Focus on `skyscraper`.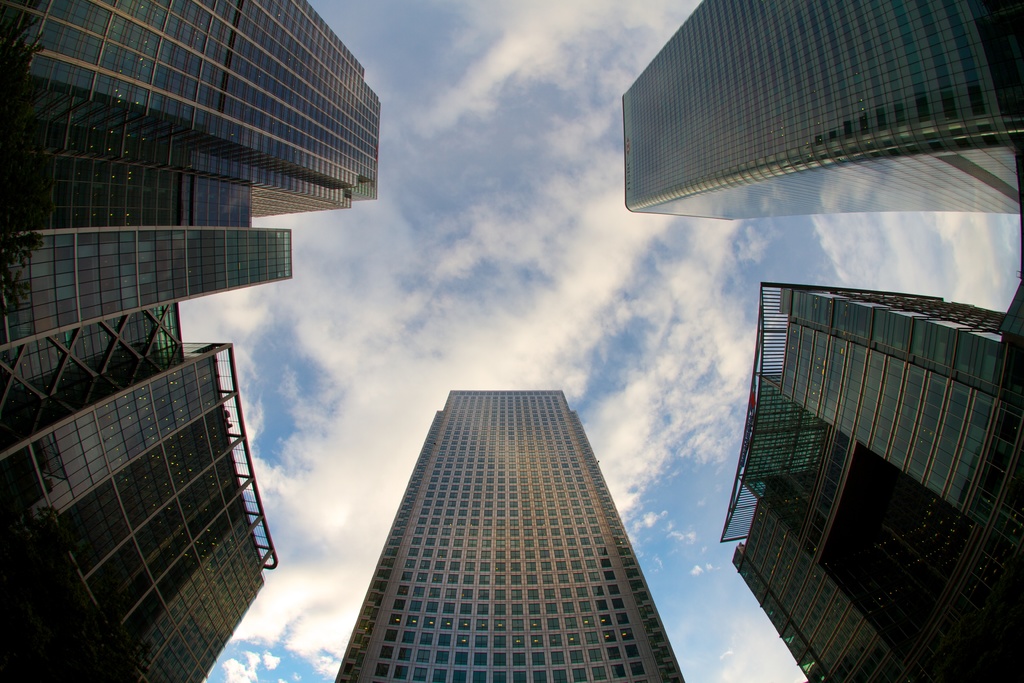
Focused at x1=0 y1=0 x2=383 y2=682.
